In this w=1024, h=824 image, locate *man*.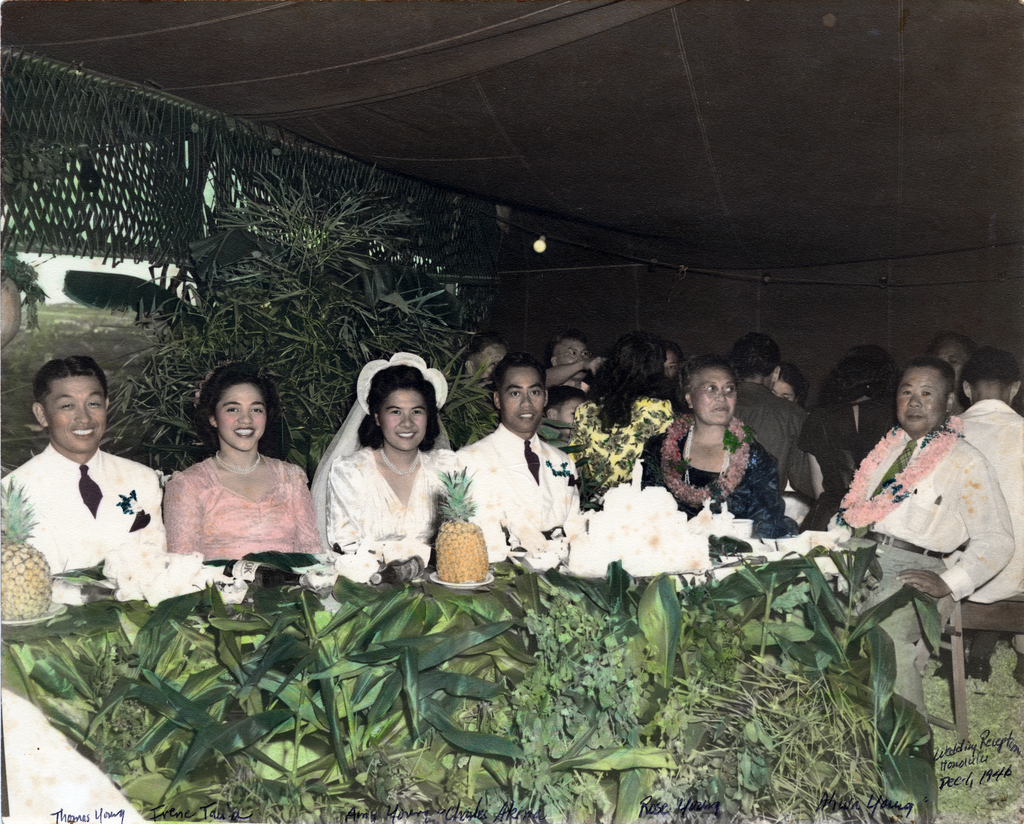
Bounding box: {"x1": 951, "y1": 345, "x2": 1023, "y2": 686}.
